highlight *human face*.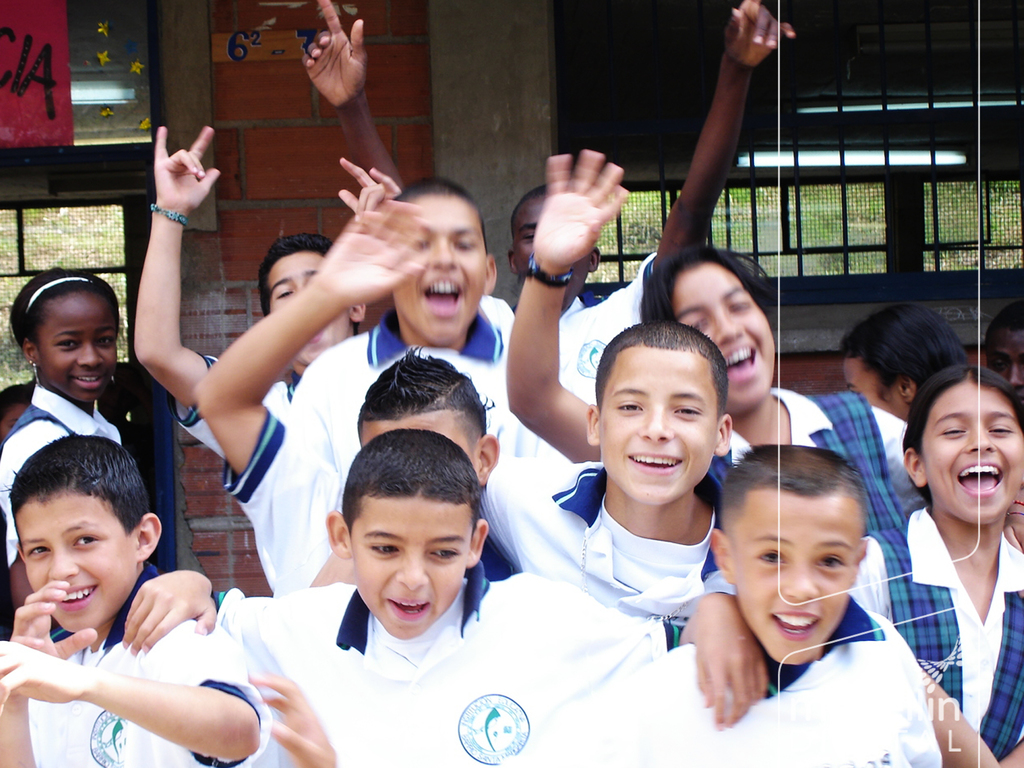
Highlighted region: detection(391, 192, 489, 348).
